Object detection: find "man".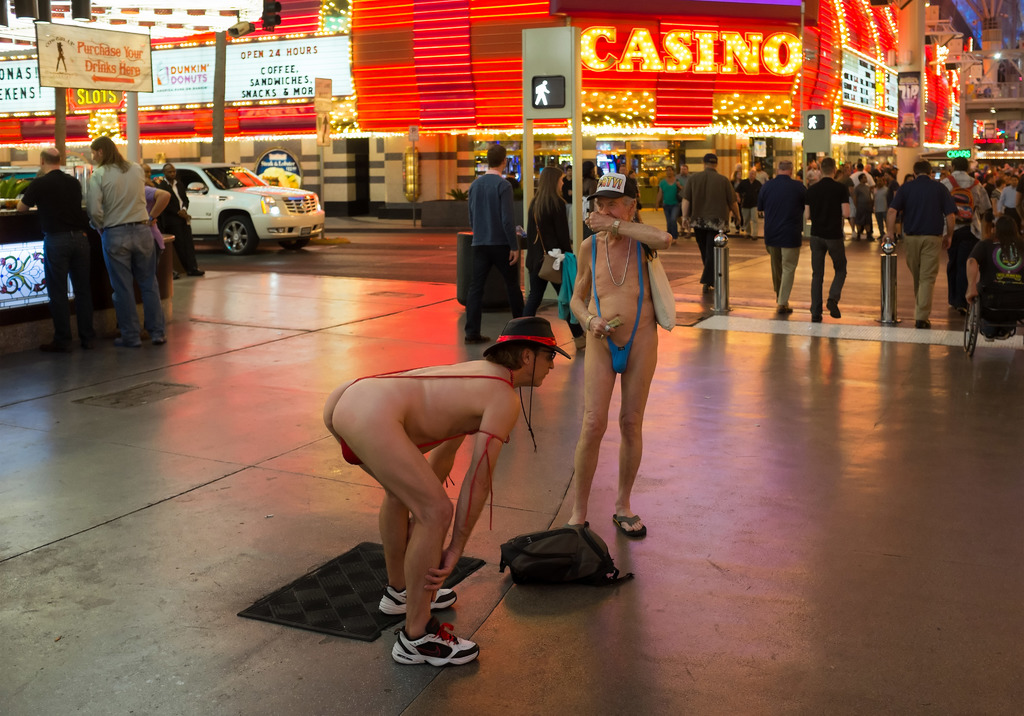
Rect(803, 159, 849, 319).
